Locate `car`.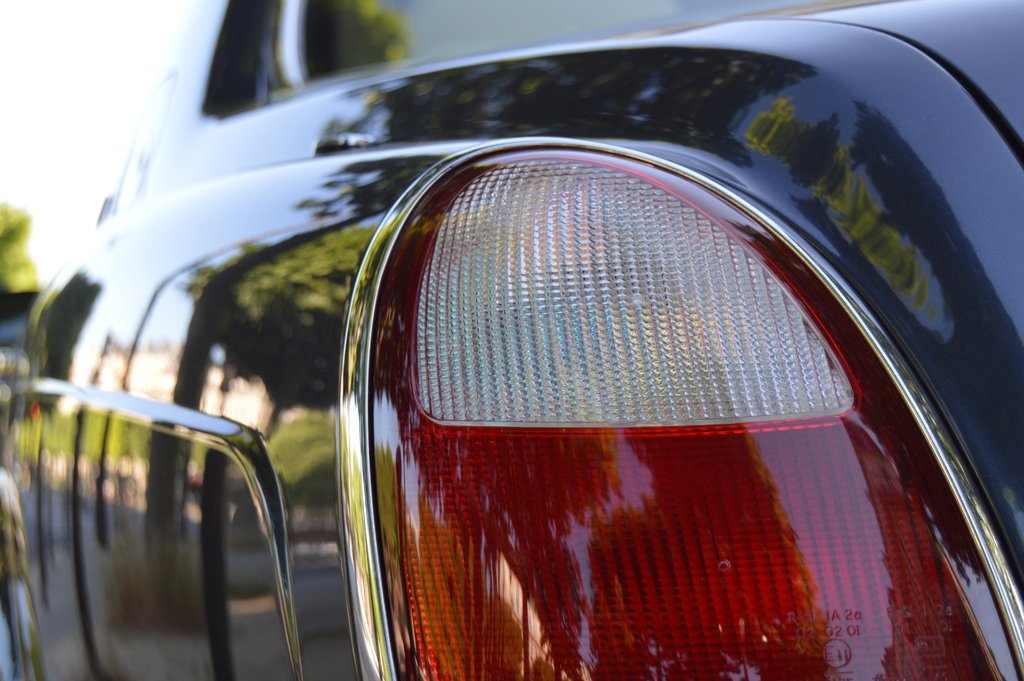
Bounding box: <box>0,0,1023,680</box>.
